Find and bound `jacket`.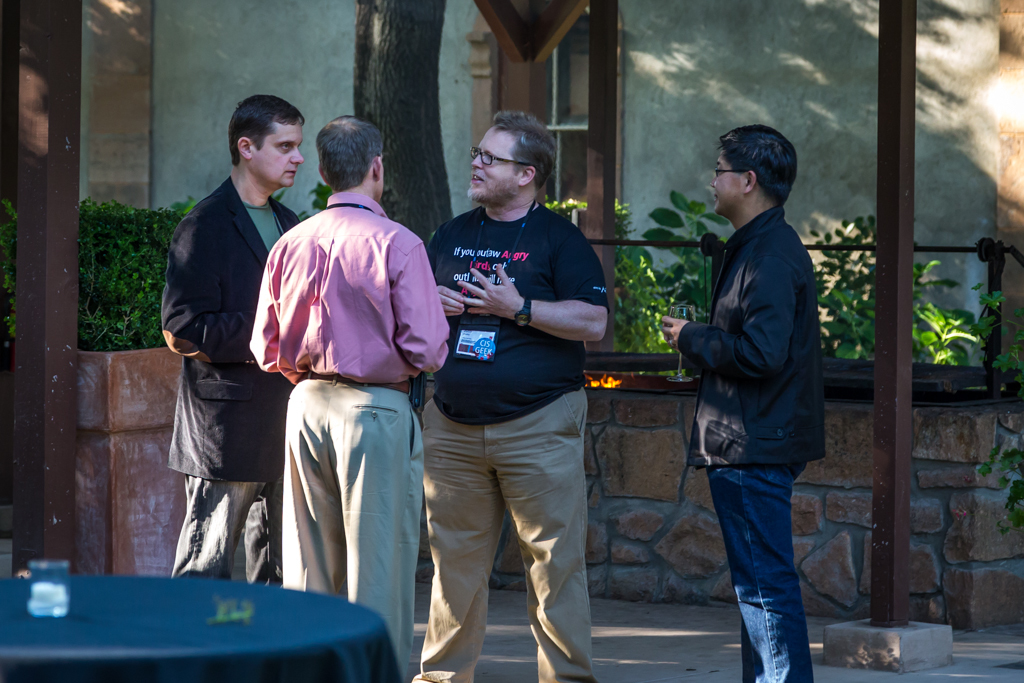
Bound: x1=694, y1=200, x2=836, y2=475.
